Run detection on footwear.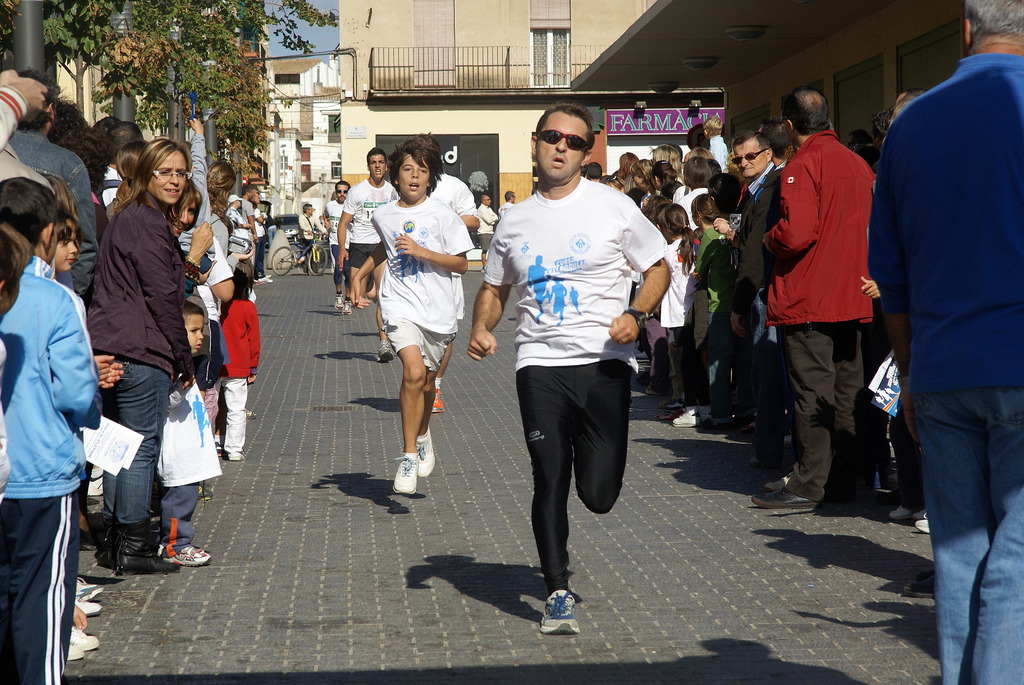
Result: 334,294,344,310.
